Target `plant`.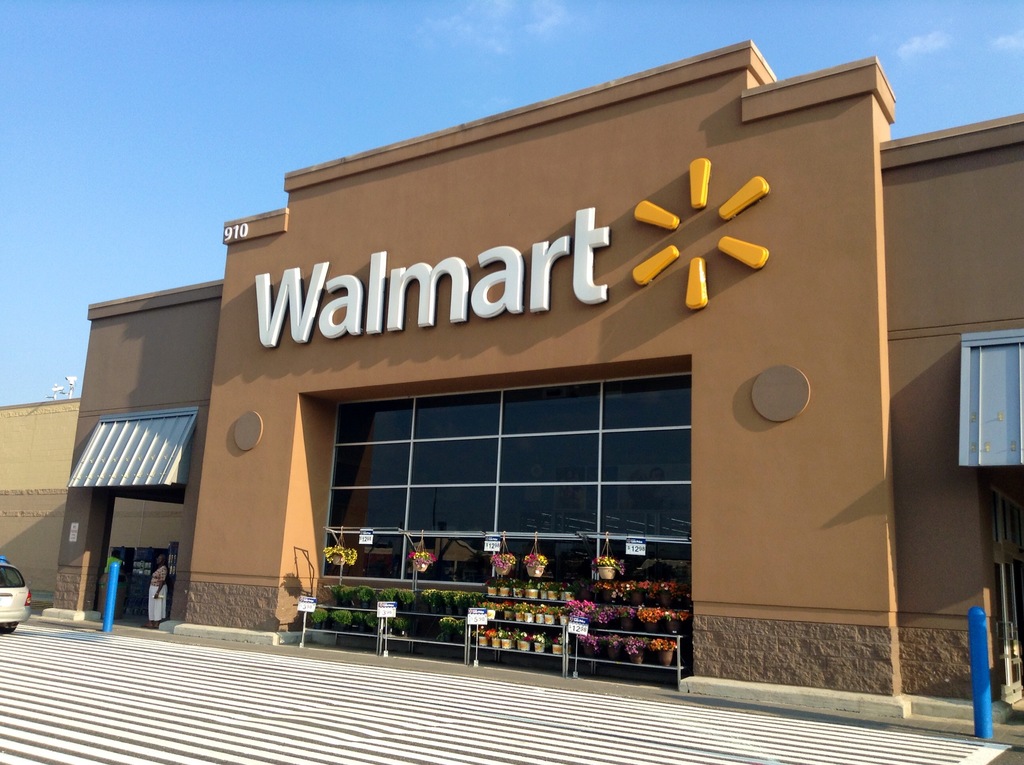
Target region: l=540, t=576, r=554, b=595.
